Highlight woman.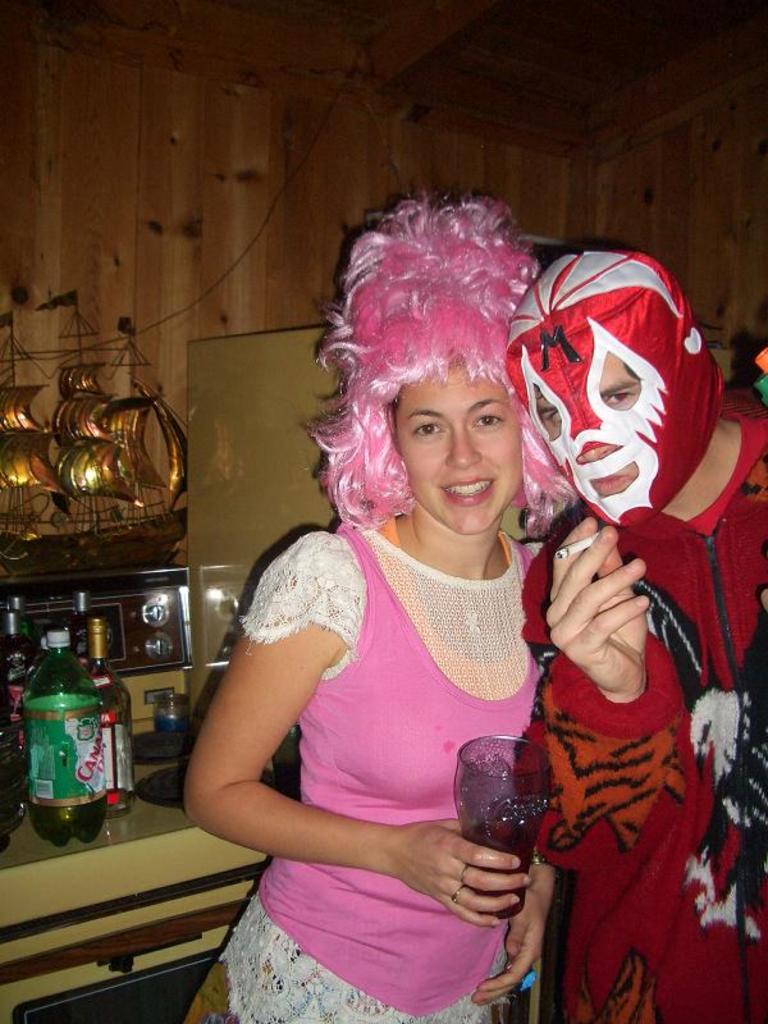
Highlighted region: <bbox>187, 239, 618, 1002</bbox>.
